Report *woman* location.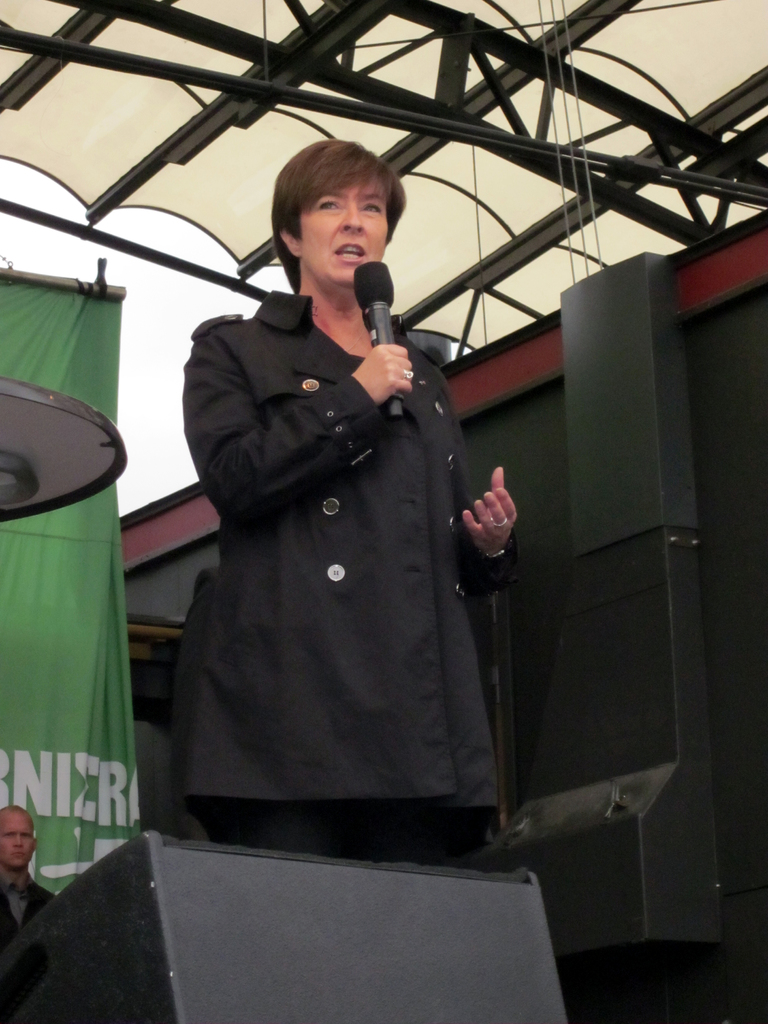
Report: <region>156, 166, 580, 925</region>.
